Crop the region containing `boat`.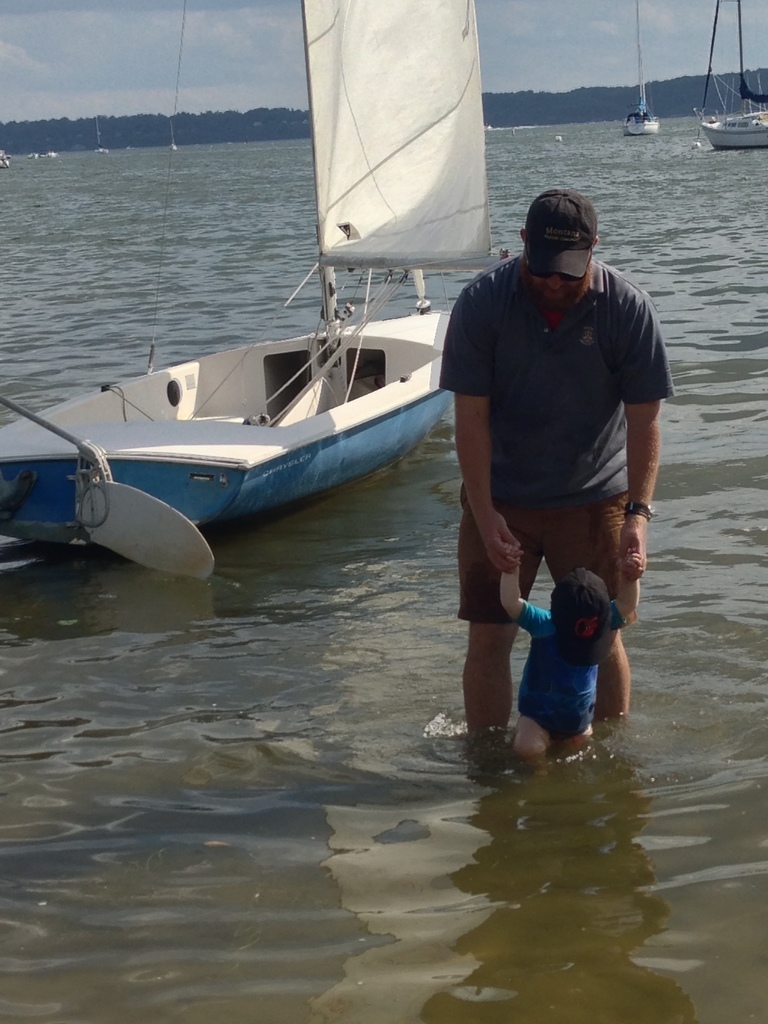
Crop region: [30, 147, 58, 158].
